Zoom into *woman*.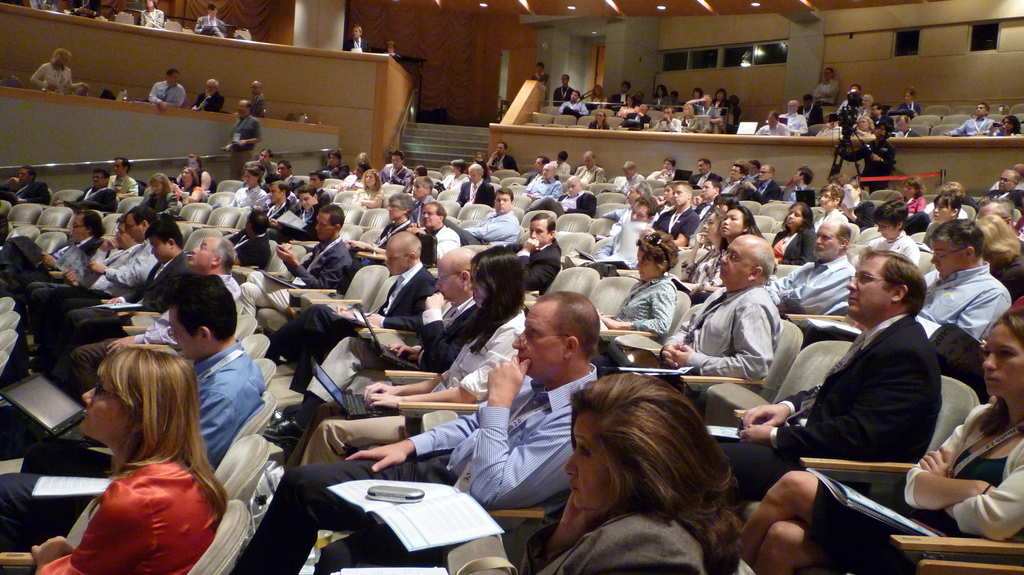
Zoom target: [817,185,844,221].
